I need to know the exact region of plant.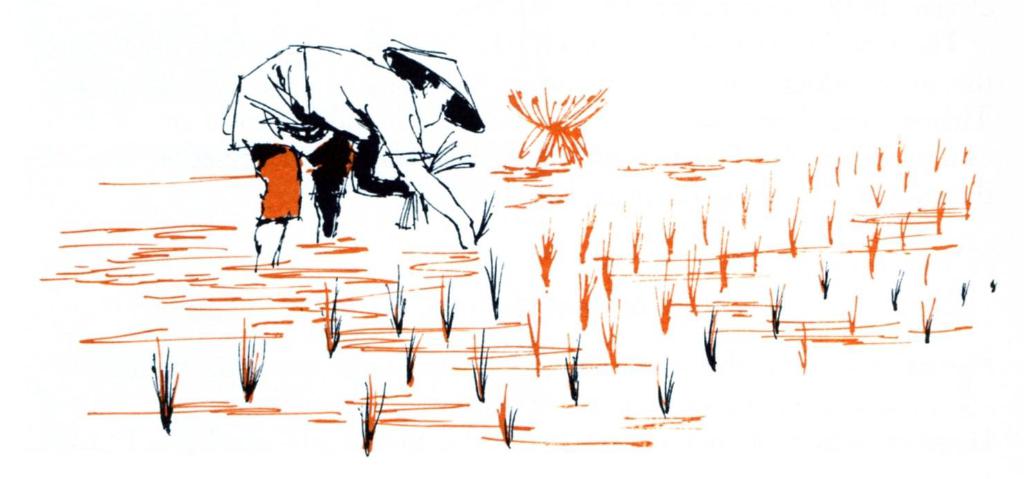
Region: (933, 134, 947, 173).
